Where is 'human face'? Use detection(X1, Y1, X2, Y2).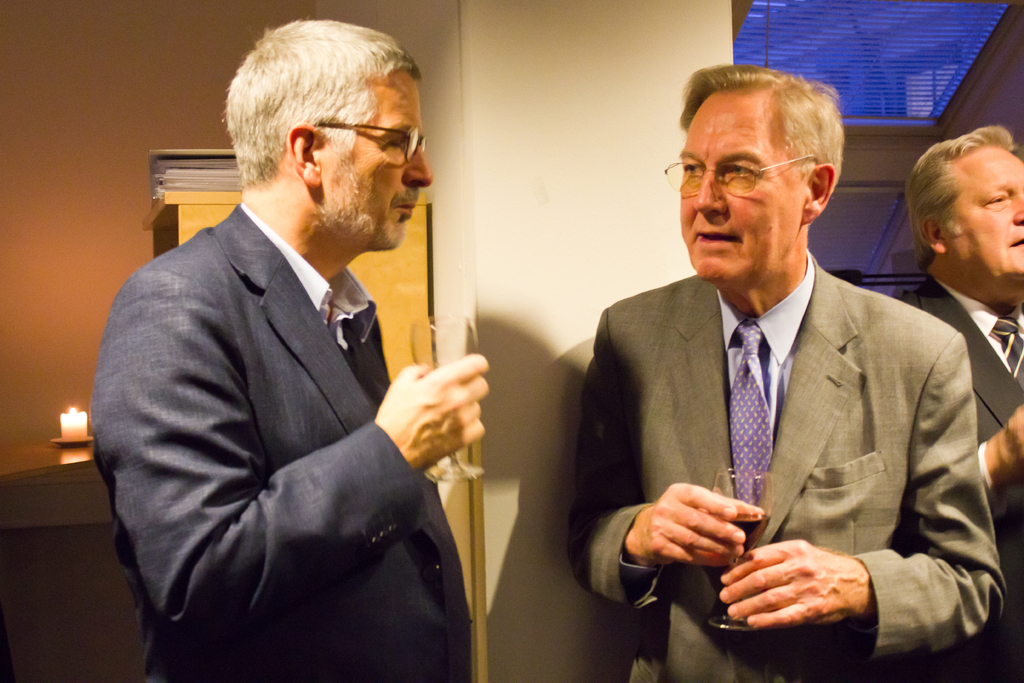
detection(943, 158, 1023, 296).
